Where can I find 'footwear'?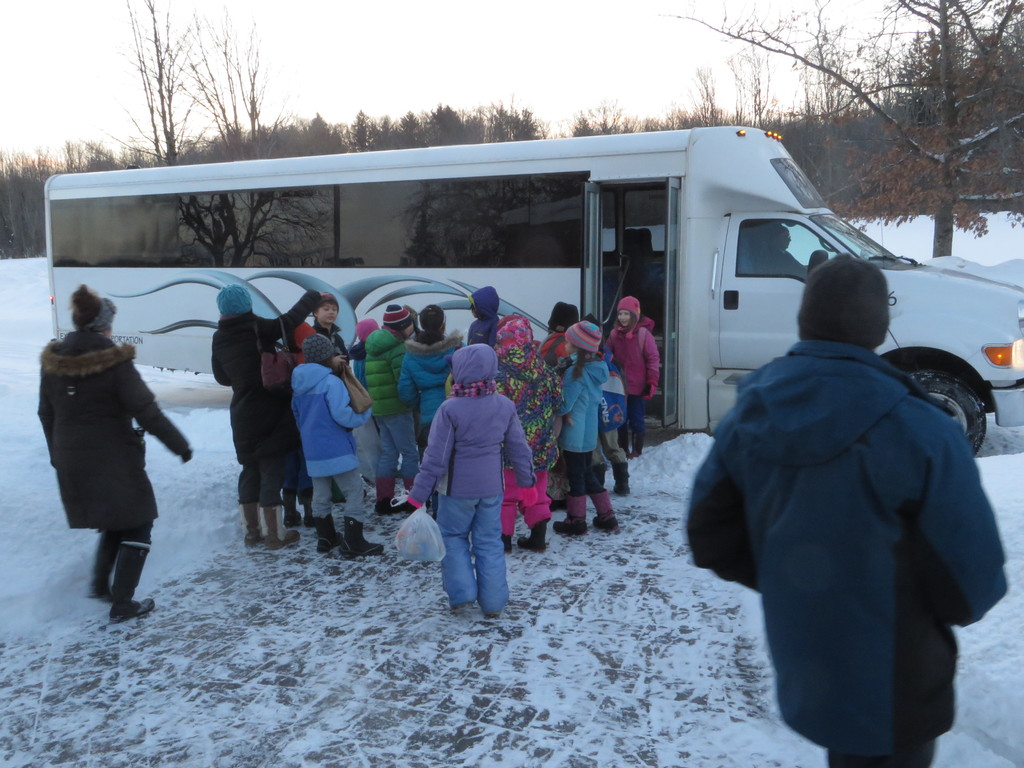
You can find it at <box>86,534,123,599</box>.
